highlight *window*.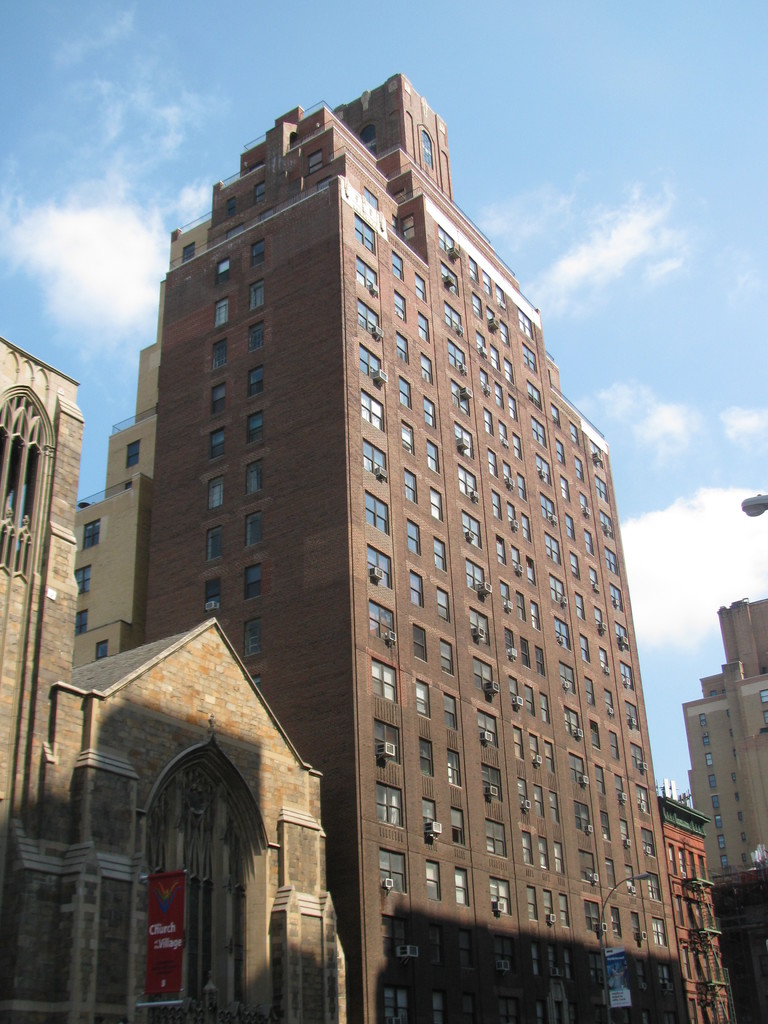
Highlighted region: (x1=374, y1=722, x2=398, y2=764).
